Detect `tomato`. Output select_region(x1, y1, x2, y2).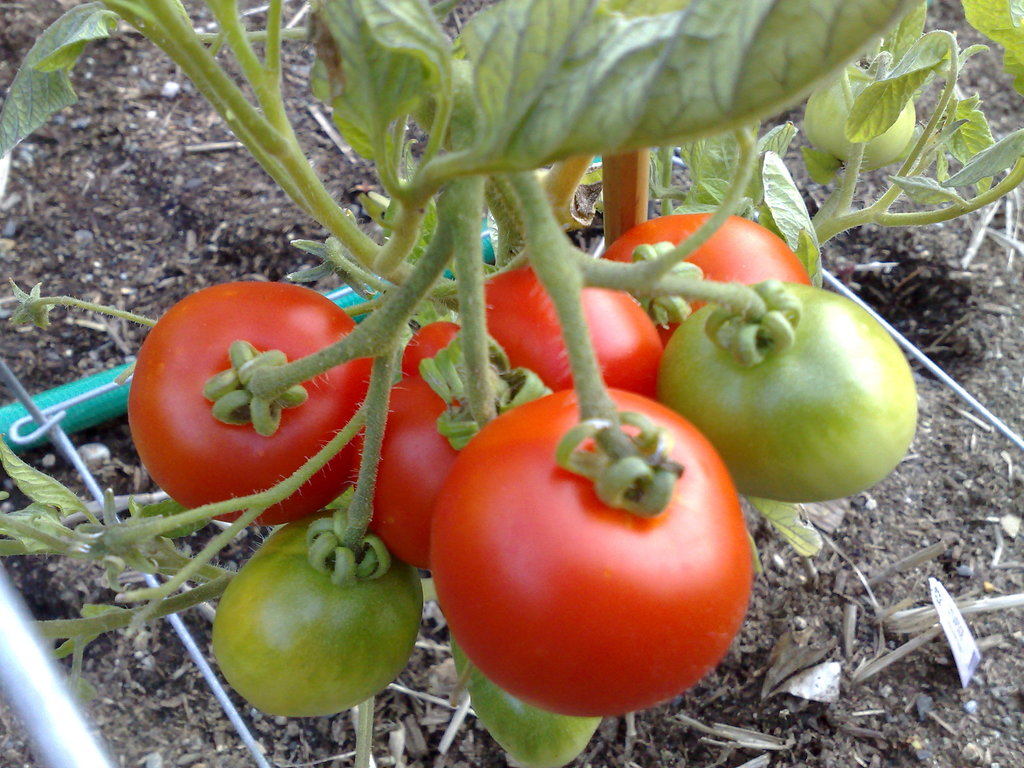
select_region(662, 283, 925, 505).
